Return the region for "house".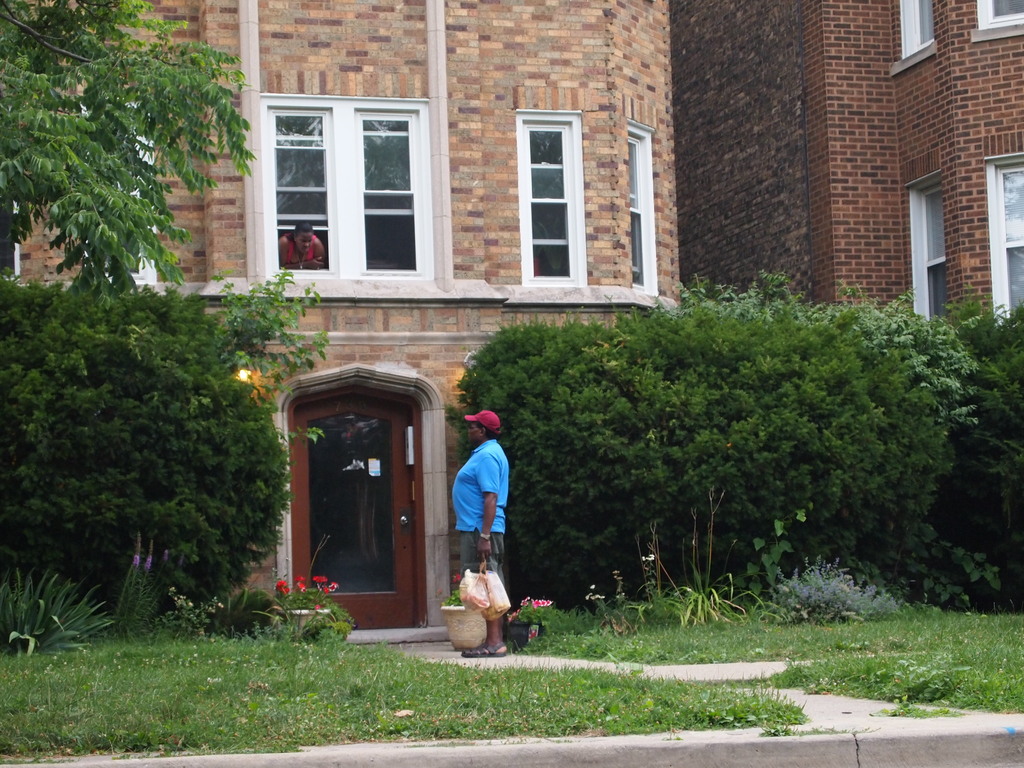
[4, 0, 683, 636].
